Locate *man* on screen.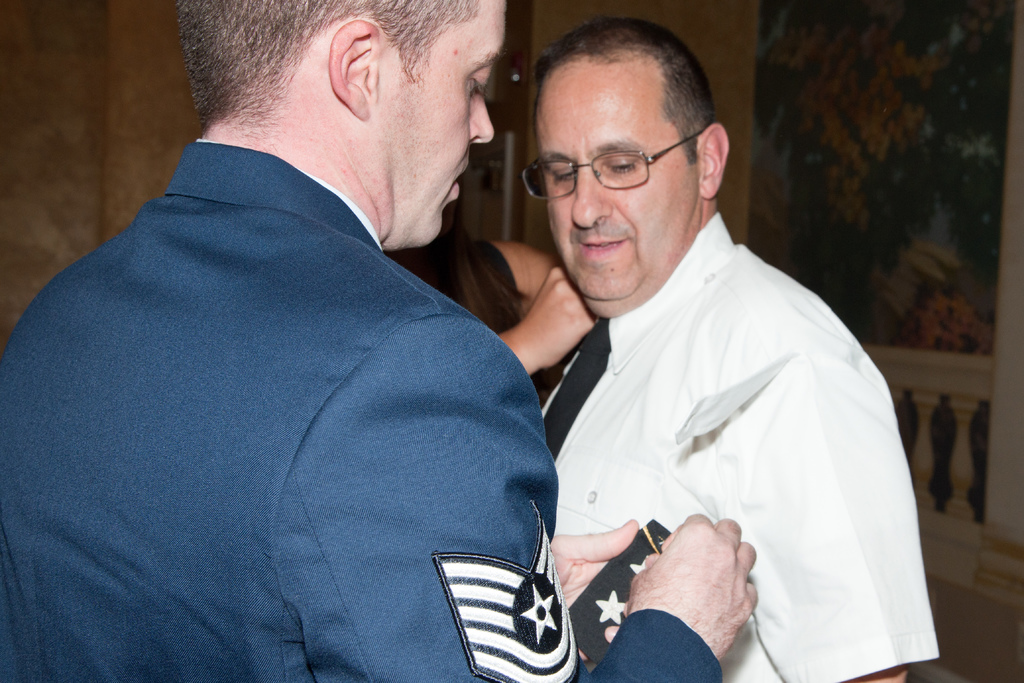
On screen at [left=0, top=0, right=763, bottom=682].
